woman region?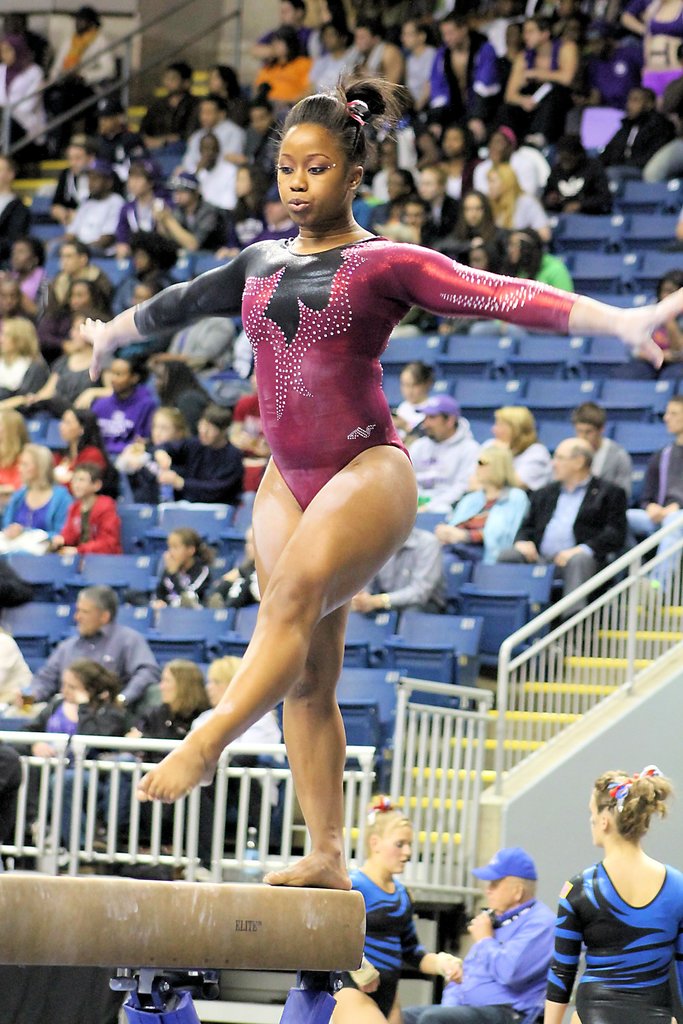
{"x1": 381, "y1": 355, "x2": 440, "y2": 435}
